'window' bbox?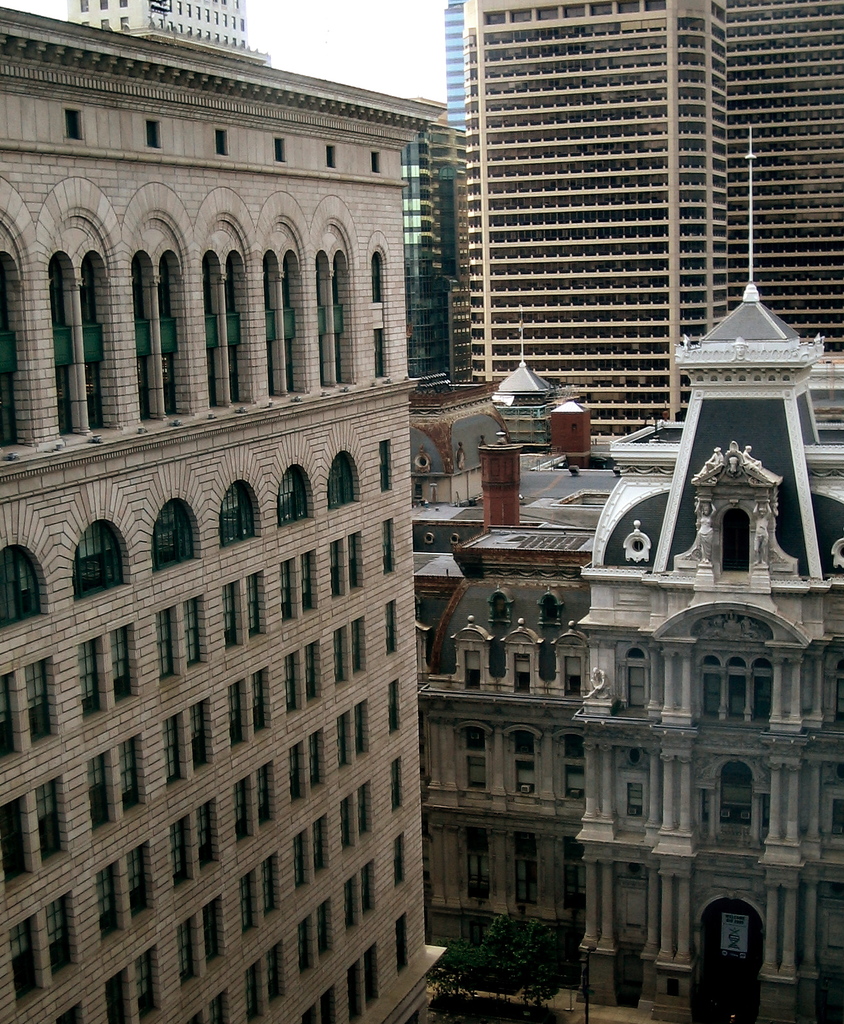
(x1=334, y1=627, x2=346, y2=680)
